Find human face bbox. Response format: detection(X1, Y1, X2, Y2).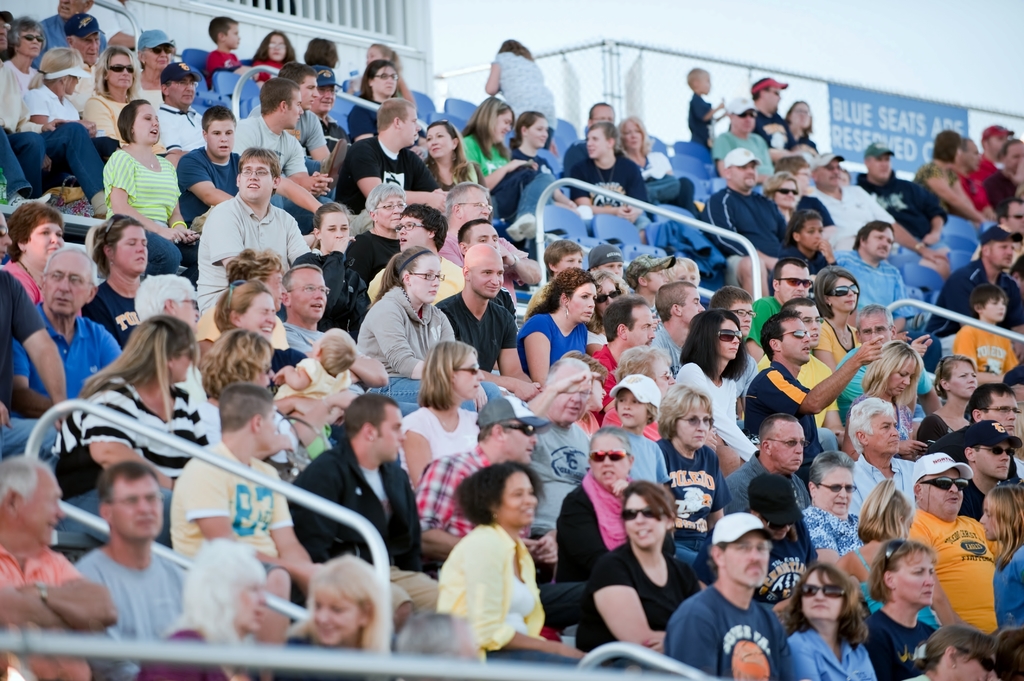
detection(406, 104, 420, 146).
